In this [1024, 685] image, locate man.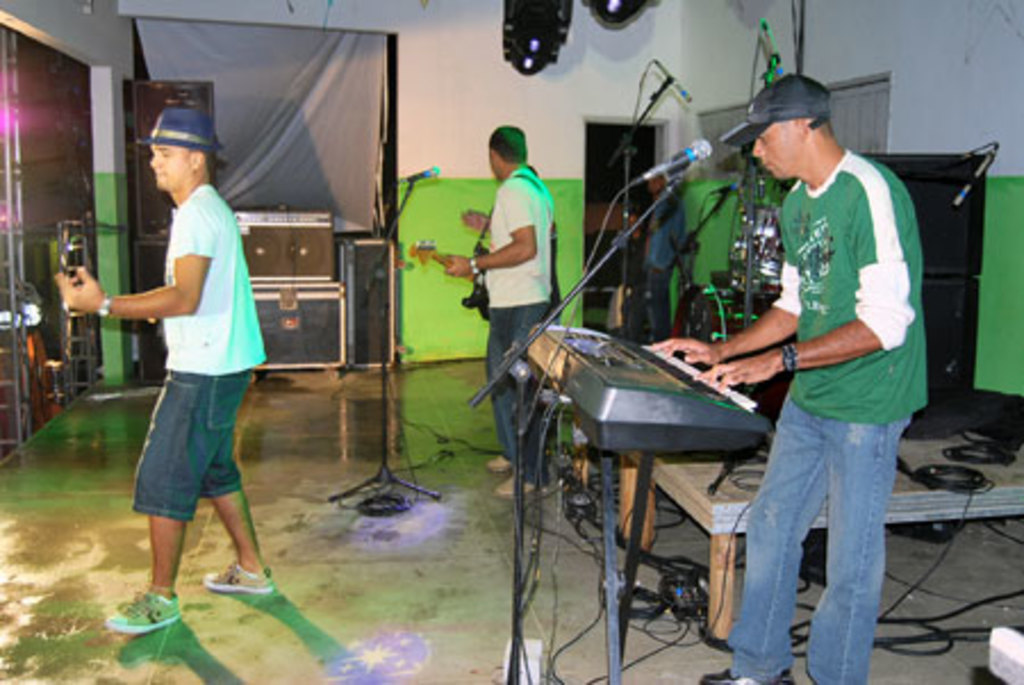
Bounding box: 653, 75, 928, 683.
